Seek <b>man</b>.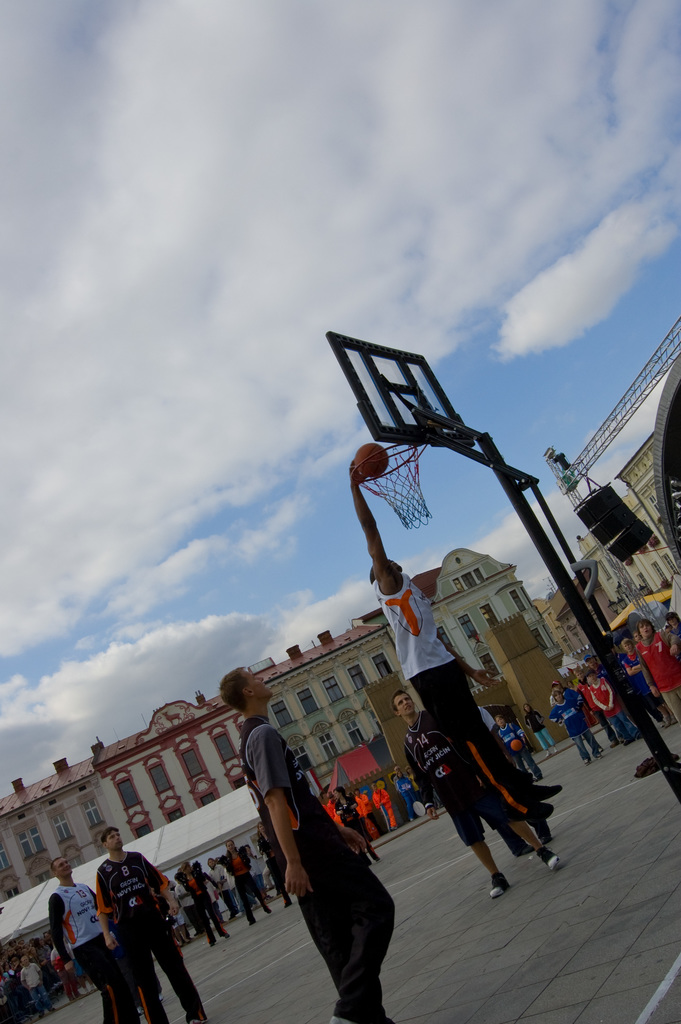
region(493, 716, 544, 775).
